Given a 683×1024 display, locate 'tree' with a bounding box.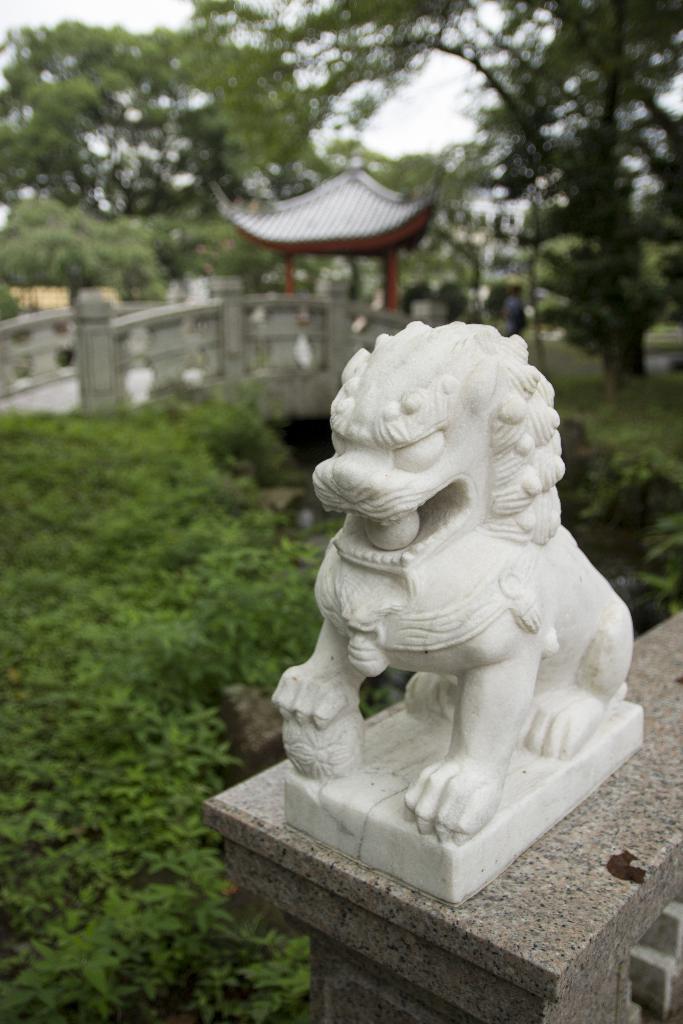
Located: x1=190 y1=1 x2=682 y2=403.
